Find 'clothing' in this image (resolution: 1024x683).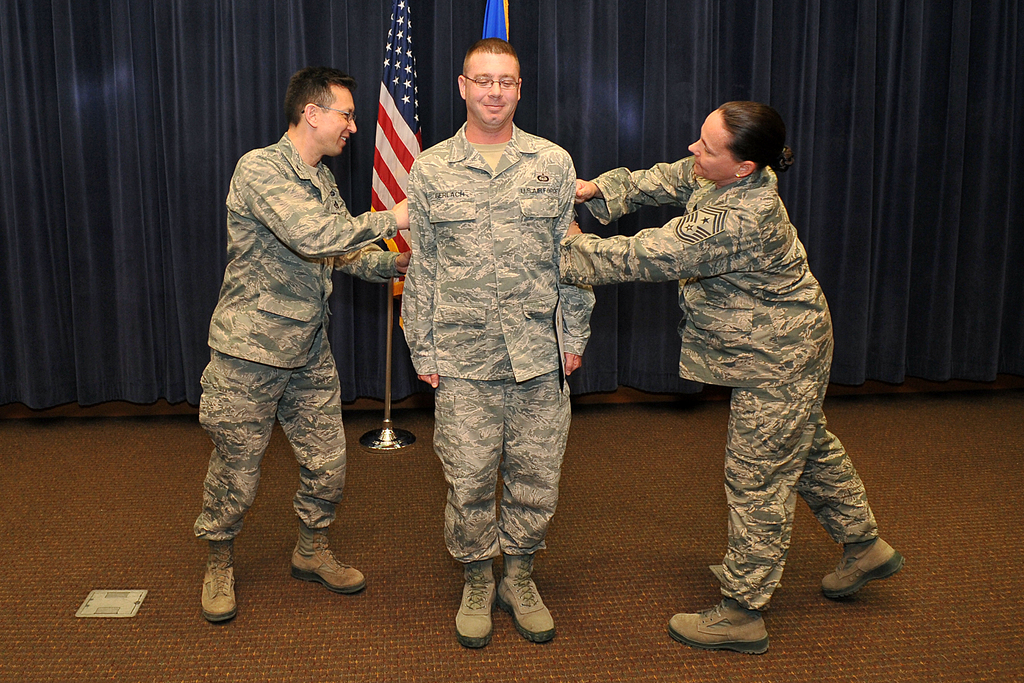
box=[193, 134, 405, 543].
